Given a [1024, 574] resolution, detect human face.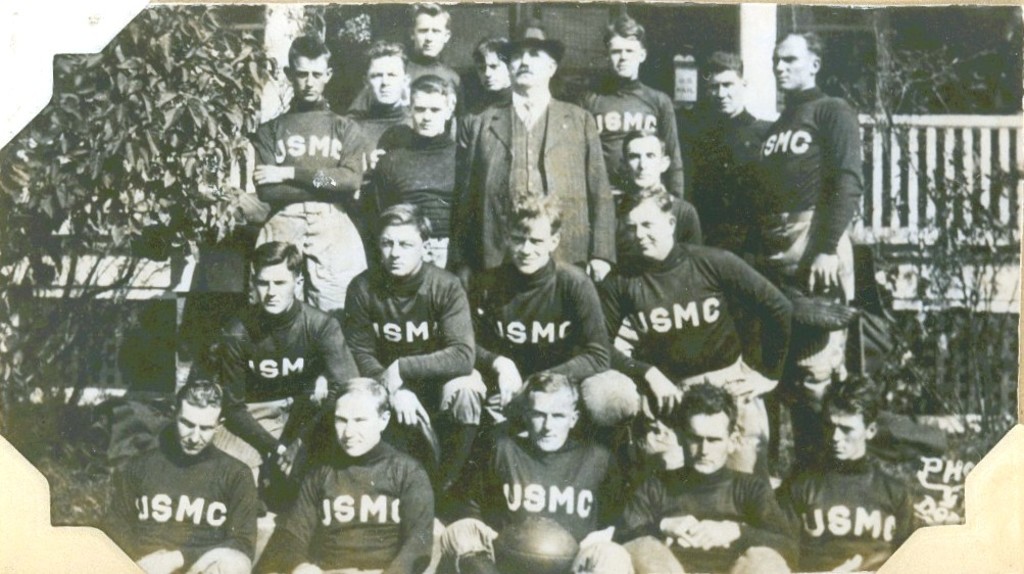
box=[627, 135, 662, 192].
